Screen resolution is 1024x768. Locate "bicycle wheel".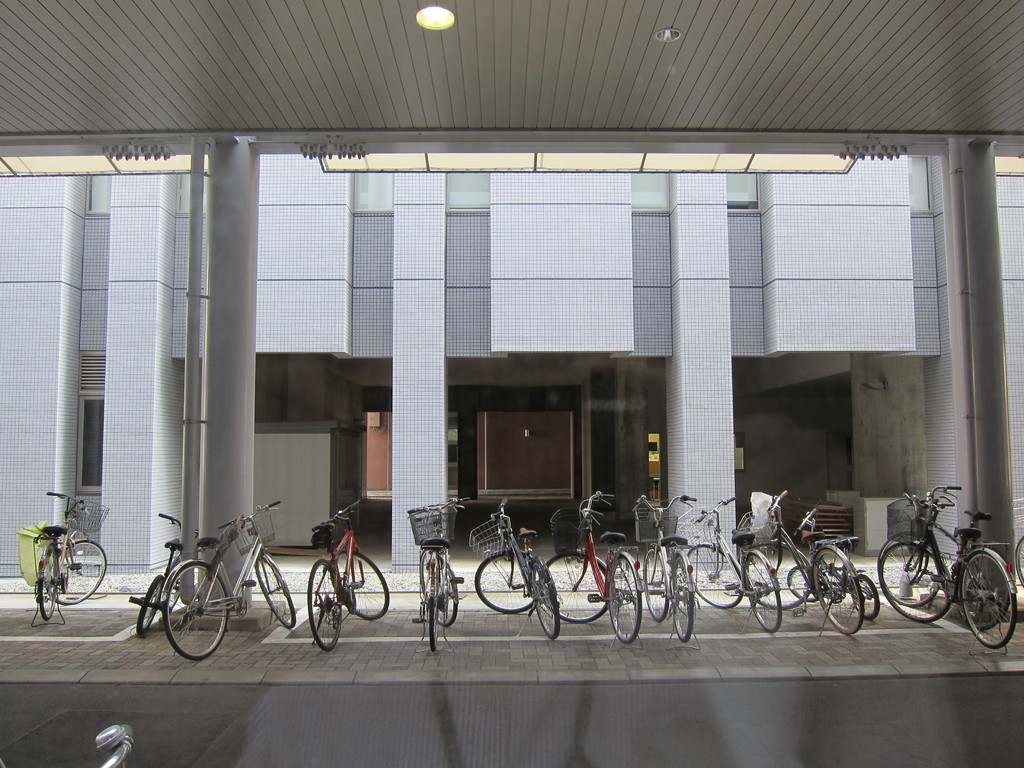
(813, 548, 865, 634).
